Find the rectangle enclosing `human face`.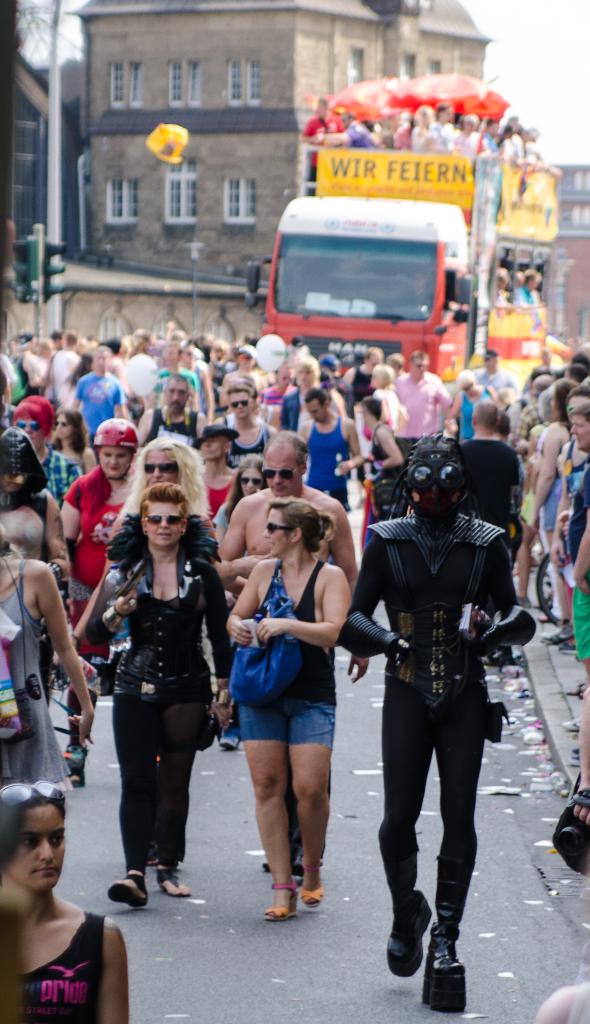
<box>144,499,184,547</box>.
